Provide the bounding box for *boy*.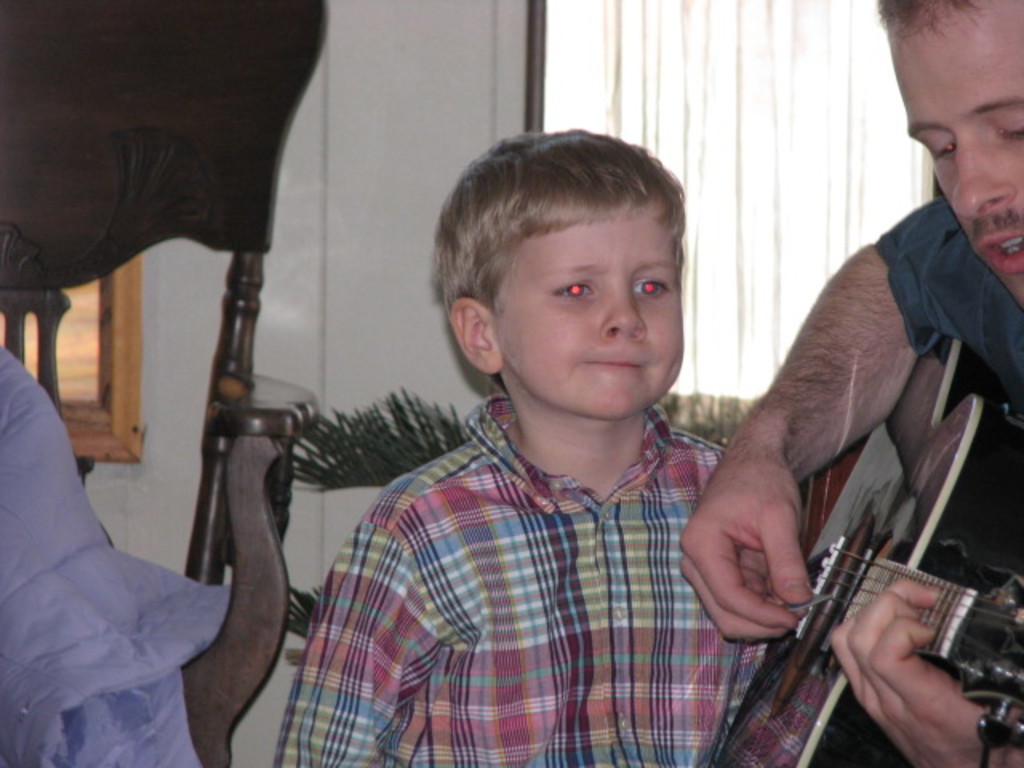
<box>269,126,778,765</box>.
